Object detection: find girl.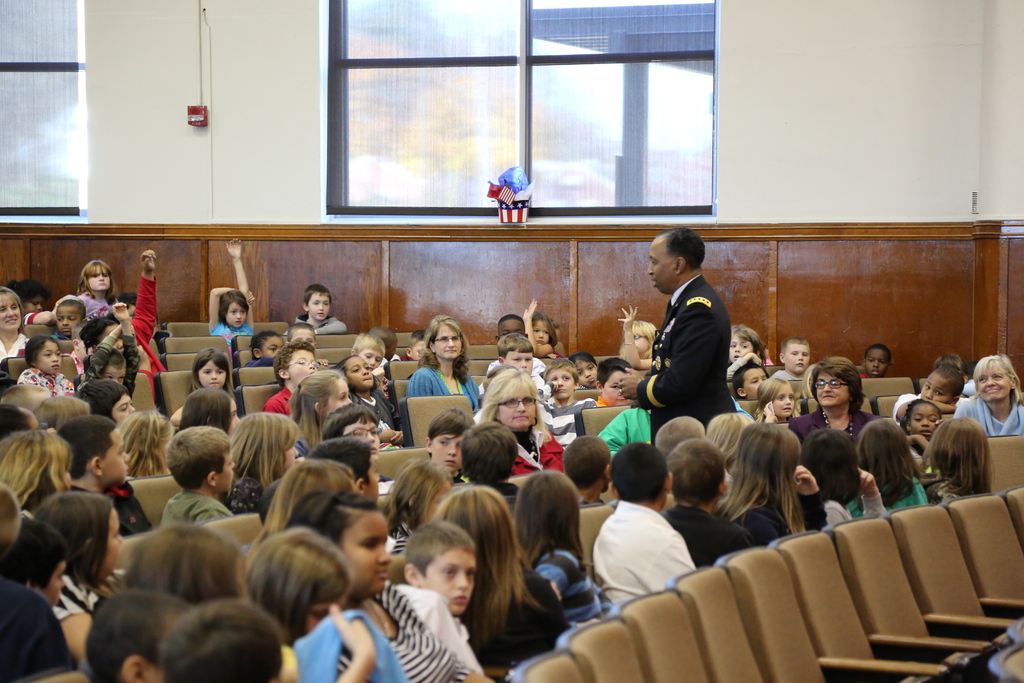
box=[722, 420, 828, 545].
